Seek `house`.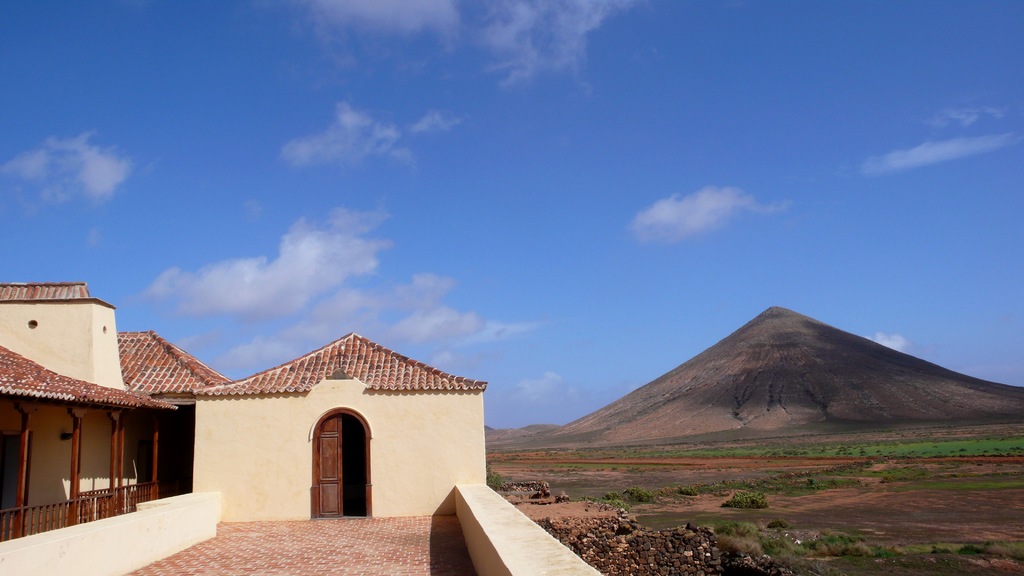
x1=10 y1=294 x2=506 y2=541.
